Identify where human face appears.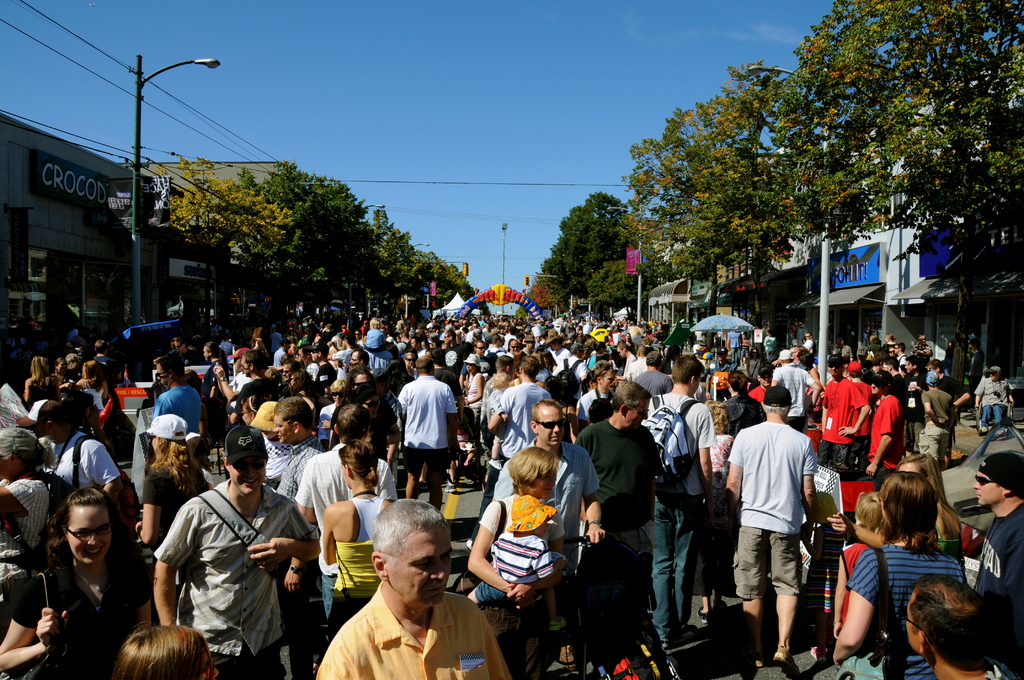
Appears at [364,396,380,419].
